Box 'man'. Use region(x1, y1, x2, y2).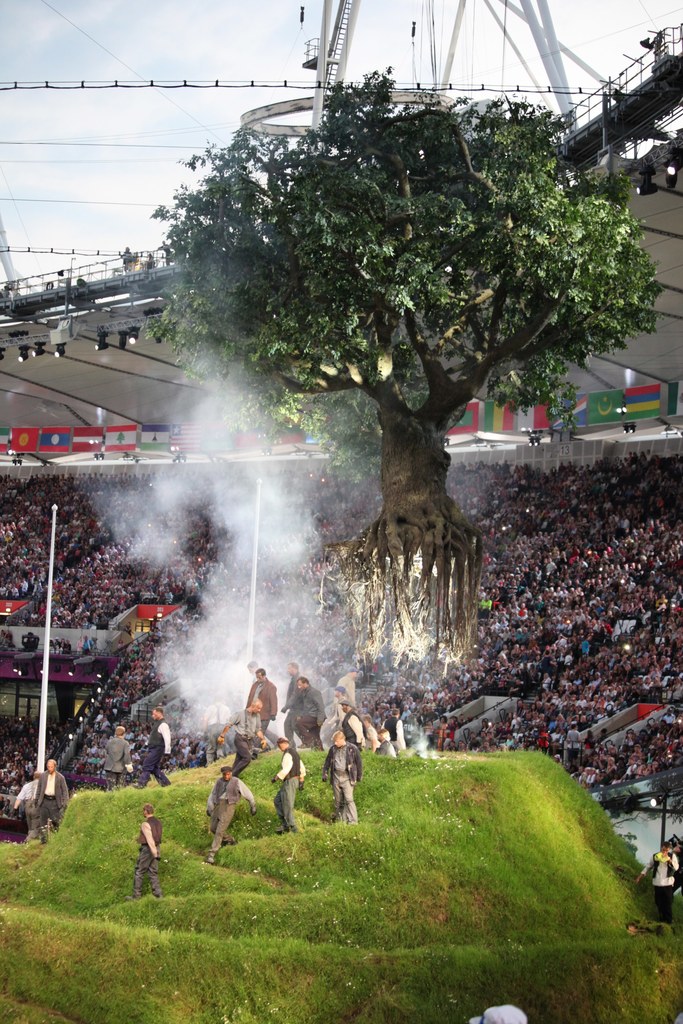
region(35, 744, 67, 836).
